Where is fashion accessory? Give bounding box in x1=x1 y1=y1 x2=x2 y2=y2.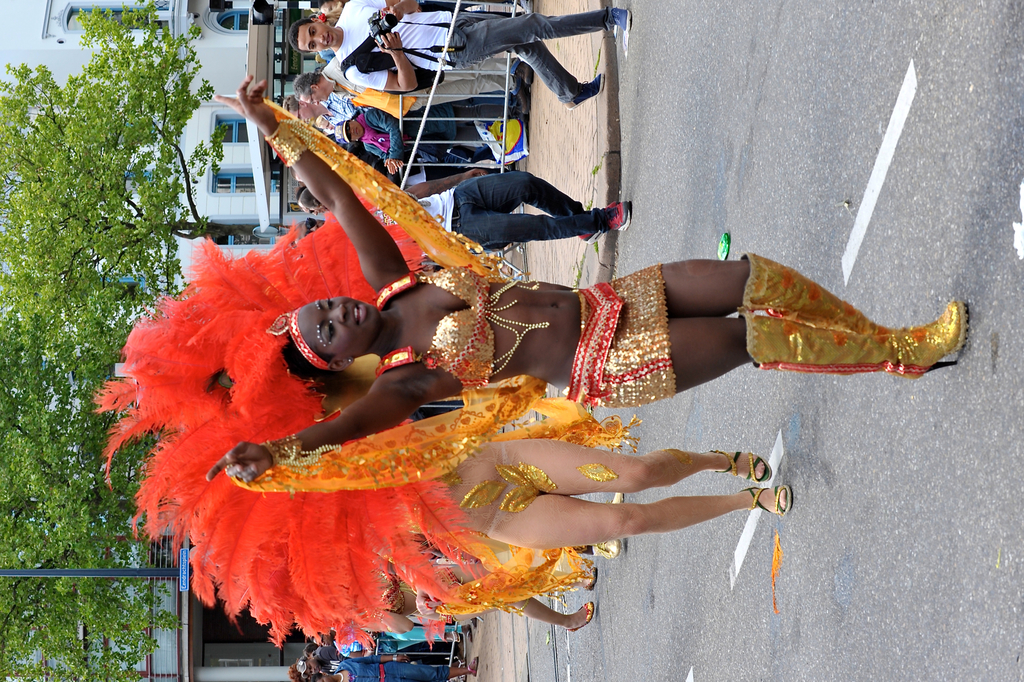
x1=740 y1=249 x2=939 y2=337.
